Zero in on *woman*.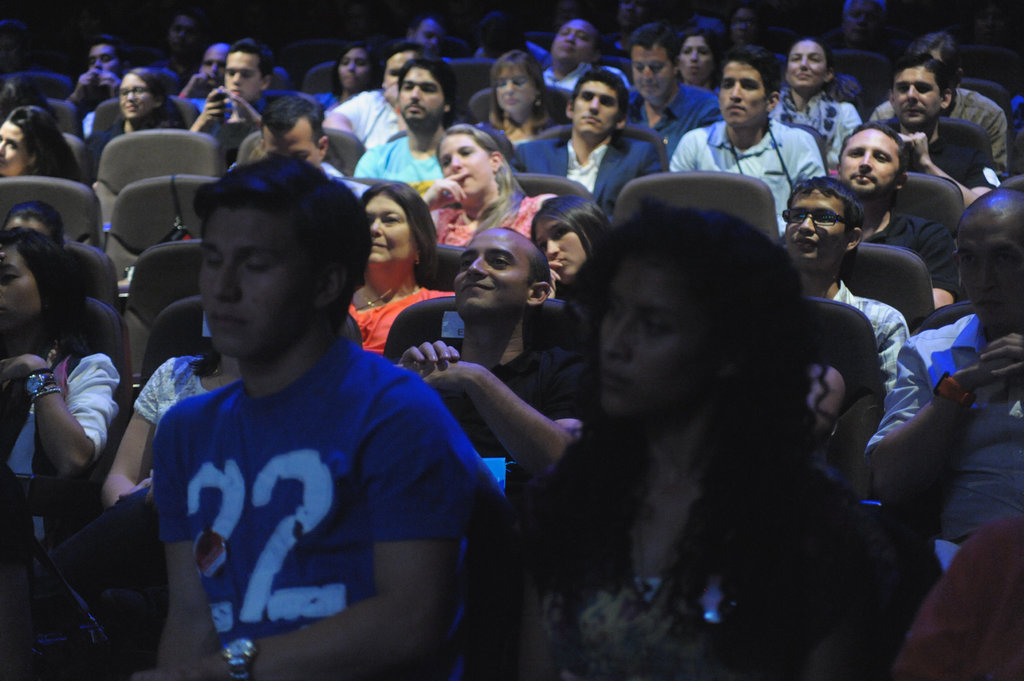
Zeroed in: {"x1": 0, "y1": 108, "x2": 81, "y2": 182}.
